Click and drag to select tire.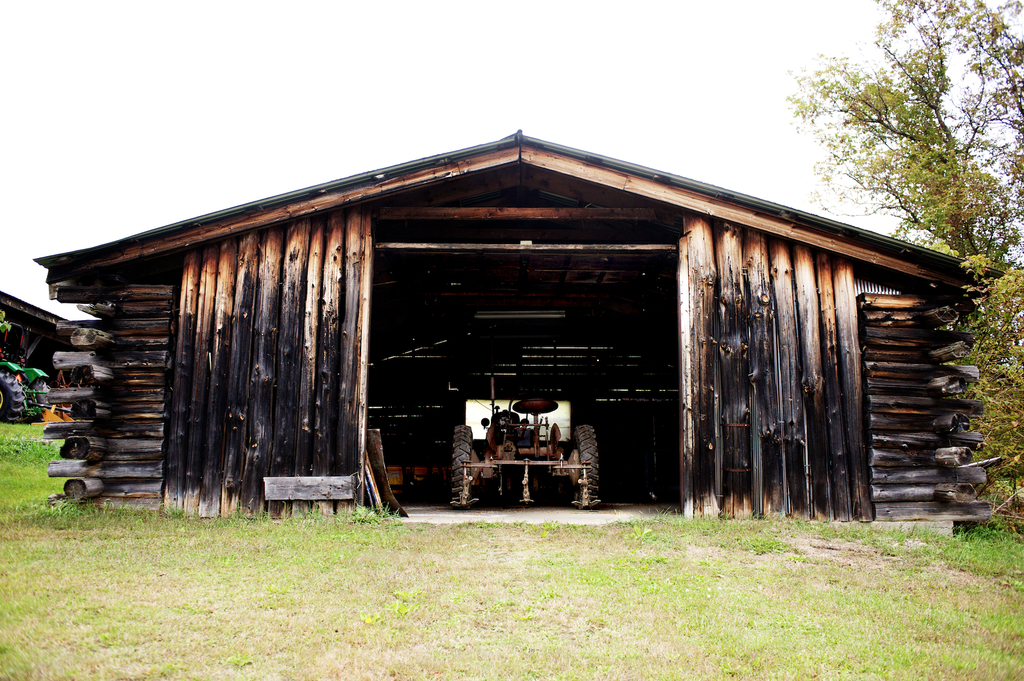
Selection: select_region(577, 426, 601, 509).
